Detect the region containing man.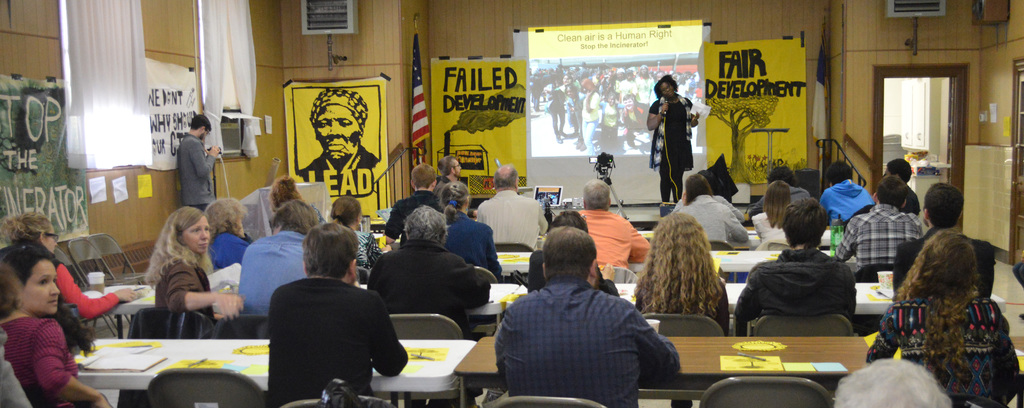
x1=438, y1=149, x2=463, y2=185.
